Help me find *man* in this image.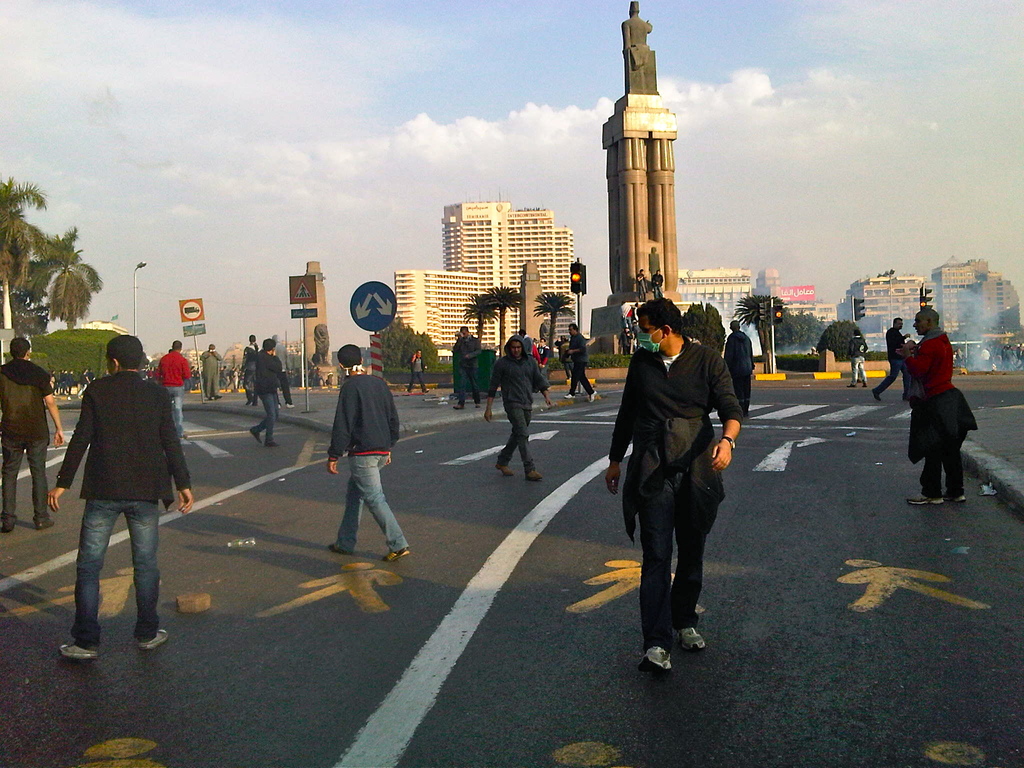
Found it: pyautogui.locateOnScreen(563, 322, 598, 401).
